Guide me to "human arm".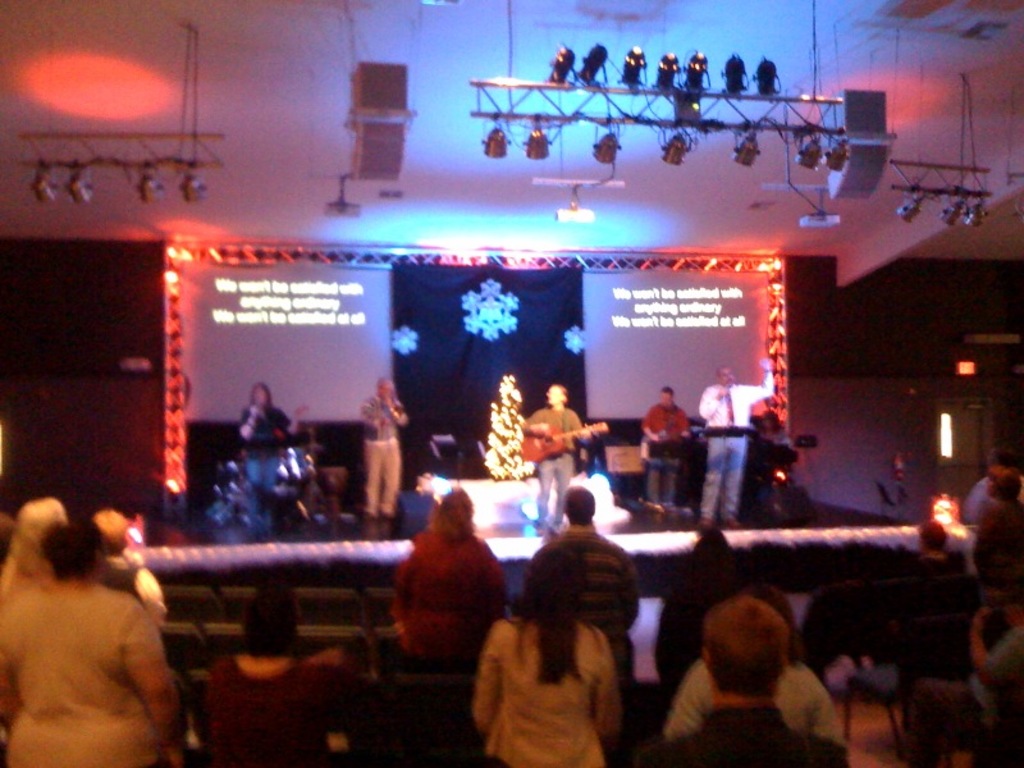
Guidance: <box>383,394,410,426</box>.
